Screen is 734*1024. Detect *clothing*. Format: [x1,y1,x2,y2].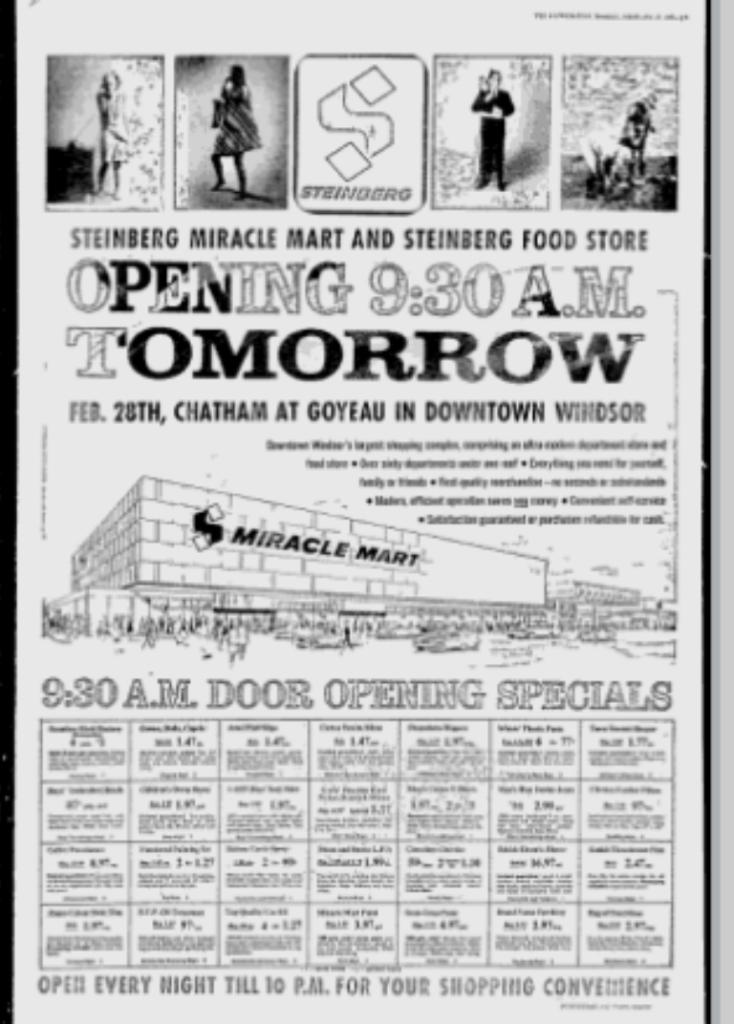
[615,98,652,183].
